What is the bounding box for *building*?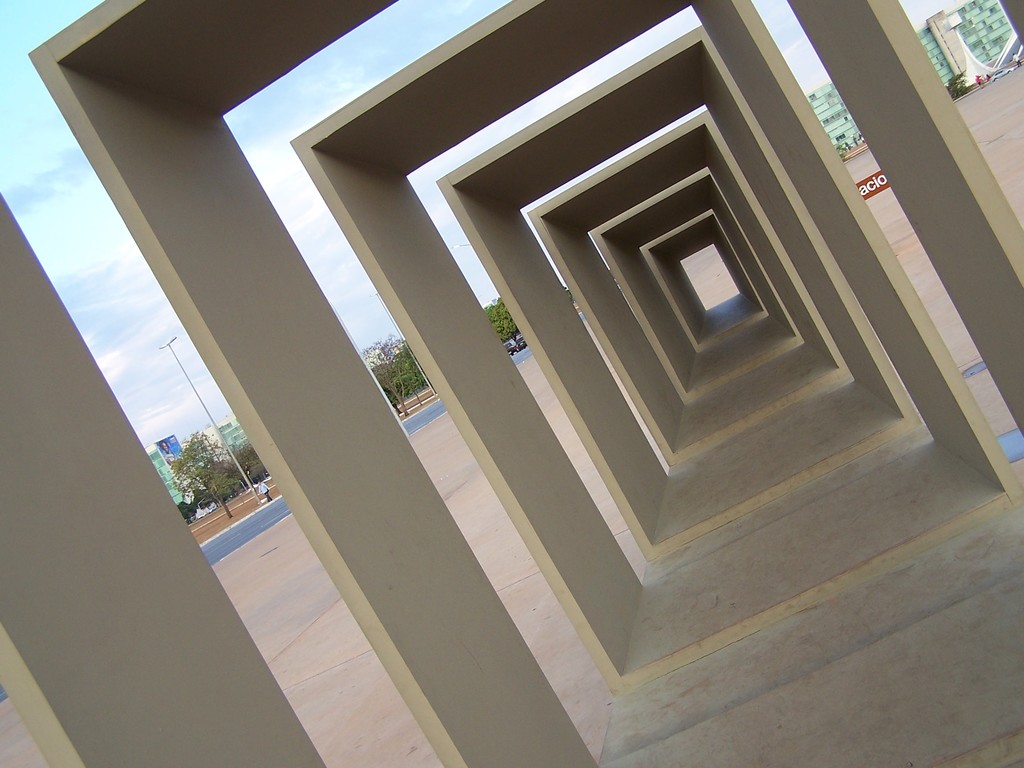
bbox(804, 0, 1023, 164).
